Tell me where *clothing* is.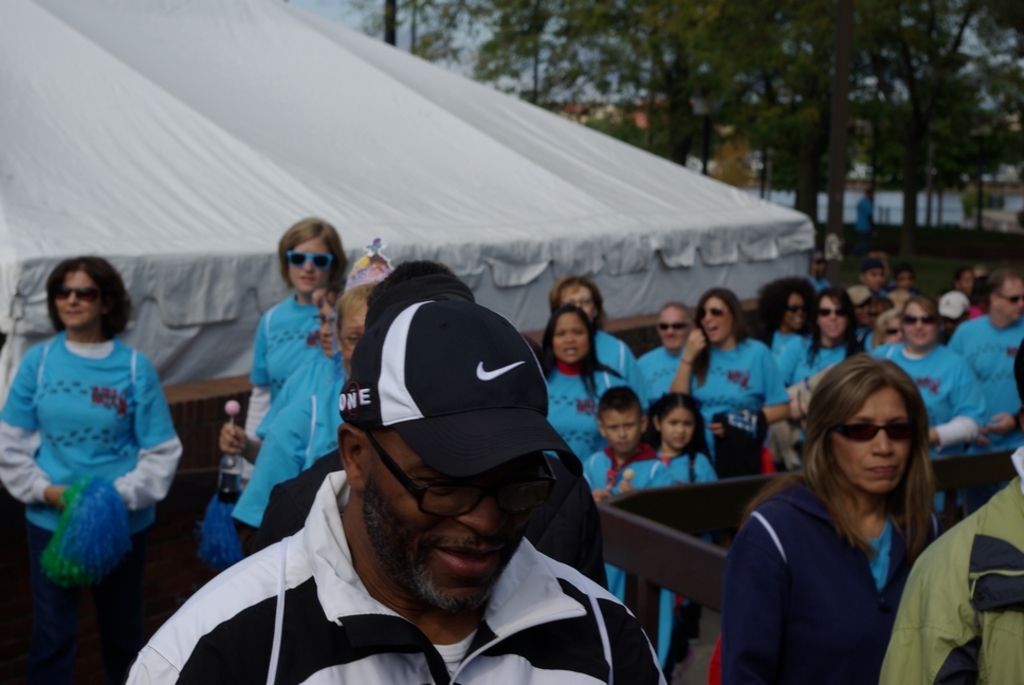
*clothing* is at x1=720, y1=473, x2=975, y2=684.
